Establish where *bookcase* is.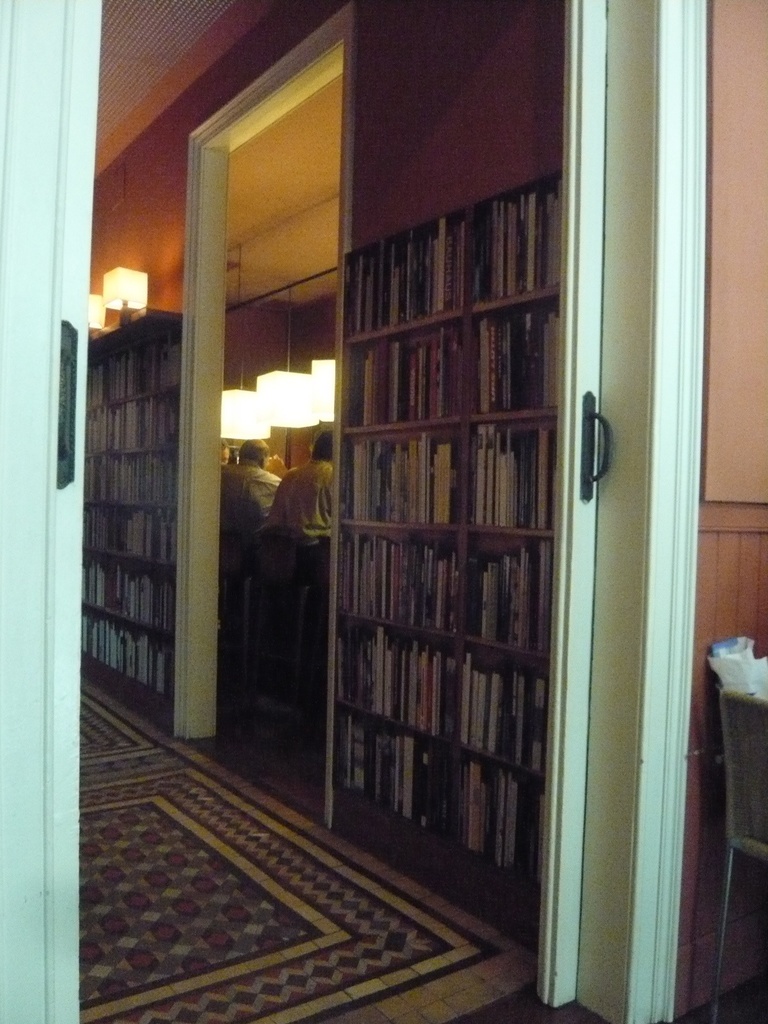
Established at {"left": 80, "top": 308, "right": 178, "bottom": 722}.
